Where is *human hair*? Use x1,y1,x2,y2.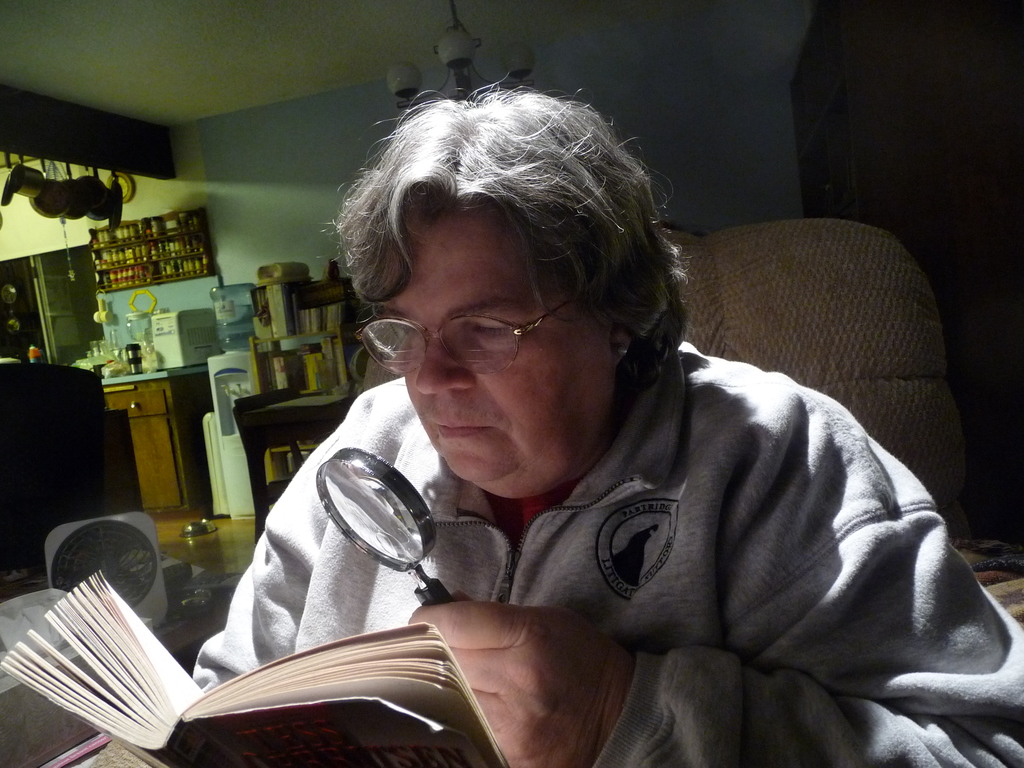
349,62,676,424.
